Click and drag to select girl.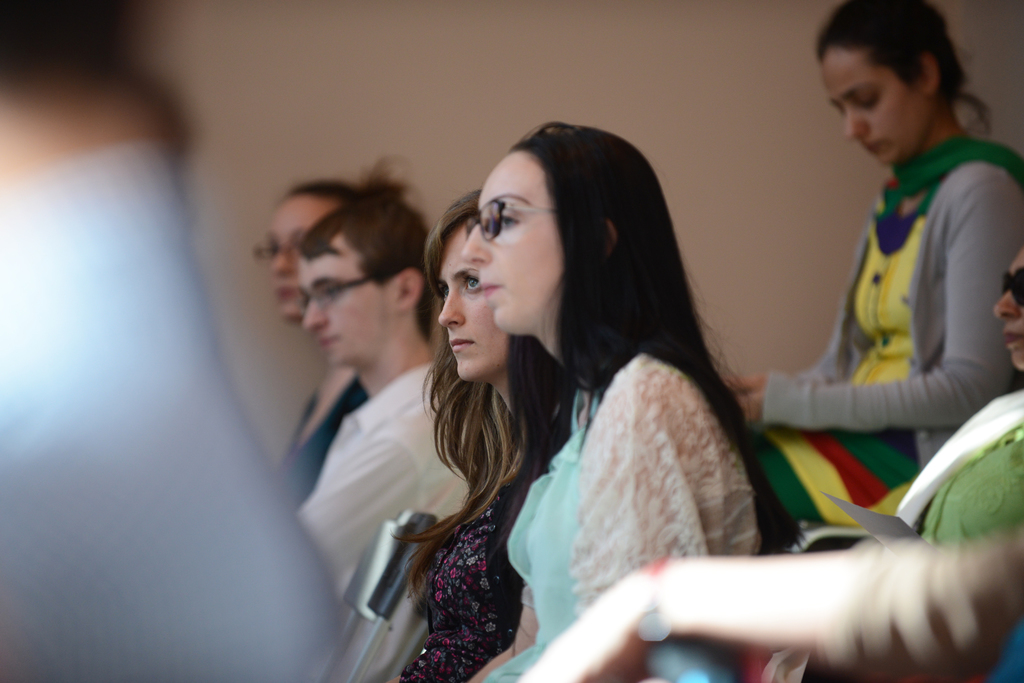
Selection: 465 120 811 682.
